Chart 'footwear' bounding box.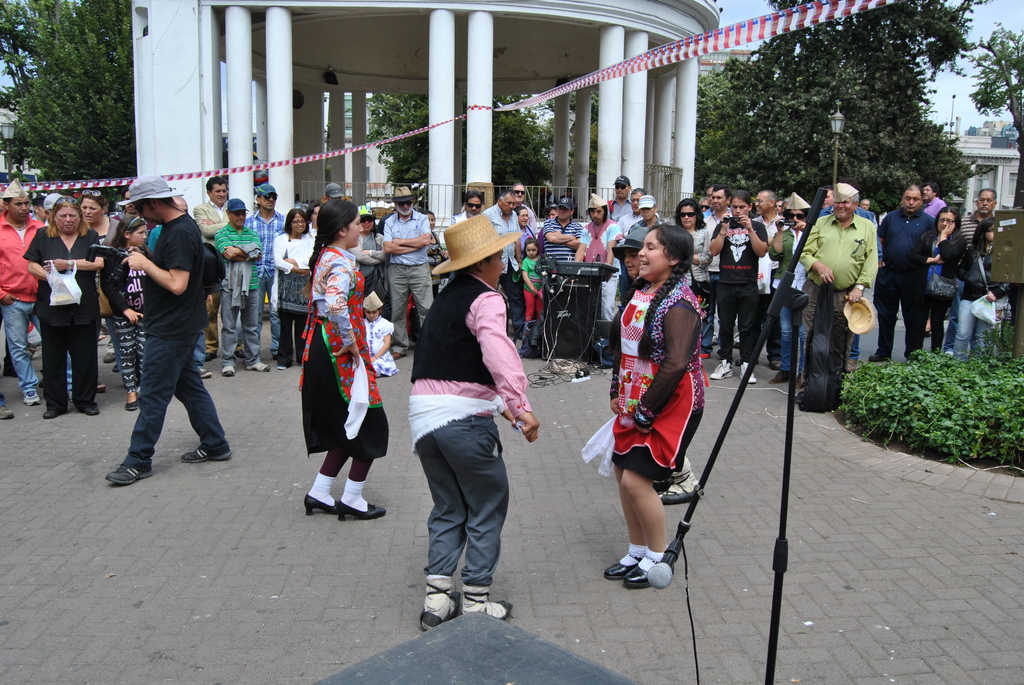
Charted: x1=605, y1=544, x2=680, y2=602.
